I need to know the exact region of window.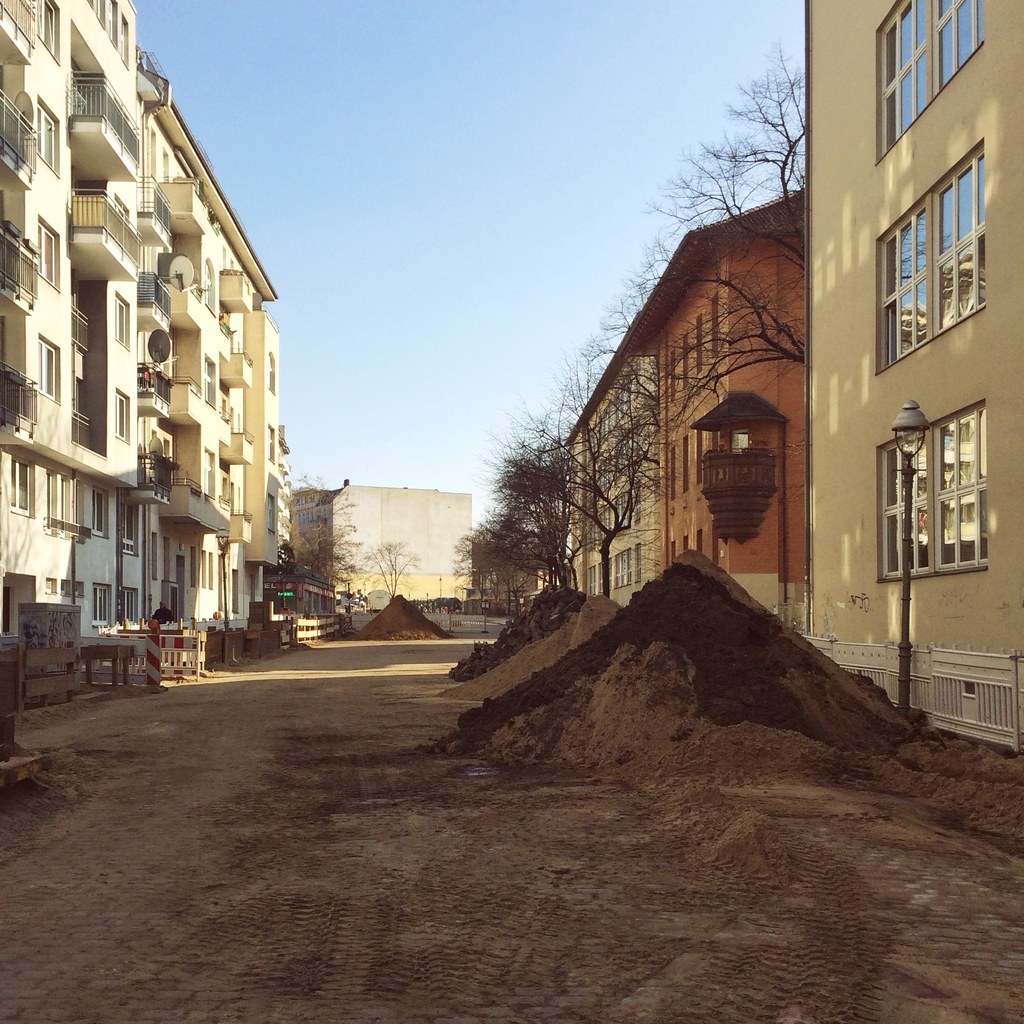
Region: 664/440/678/507.
